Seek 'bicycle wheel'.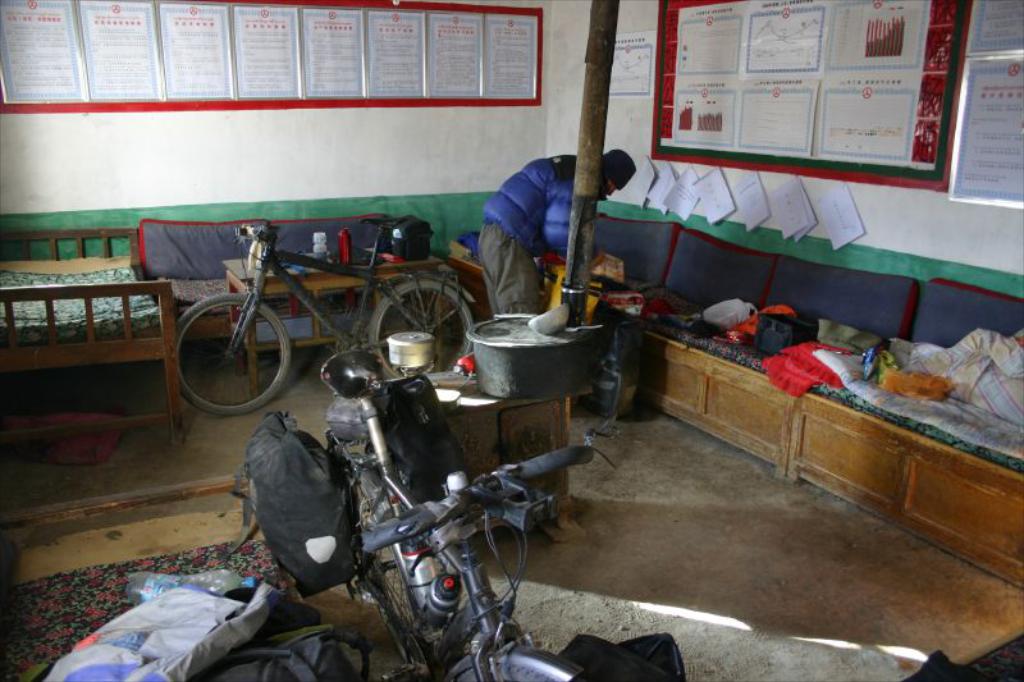
{"x1": 169, "y1": 293, "x2": 296, "y2": 418}.
